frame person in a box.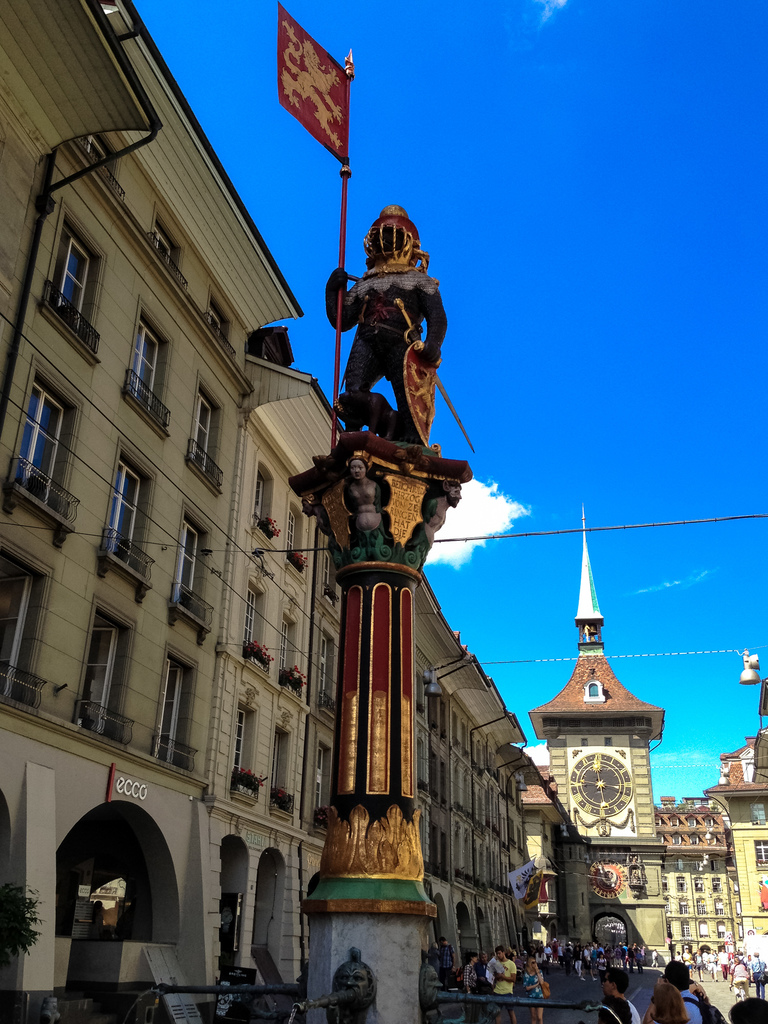
left=516, top=955, right=549, bottom=1016.
